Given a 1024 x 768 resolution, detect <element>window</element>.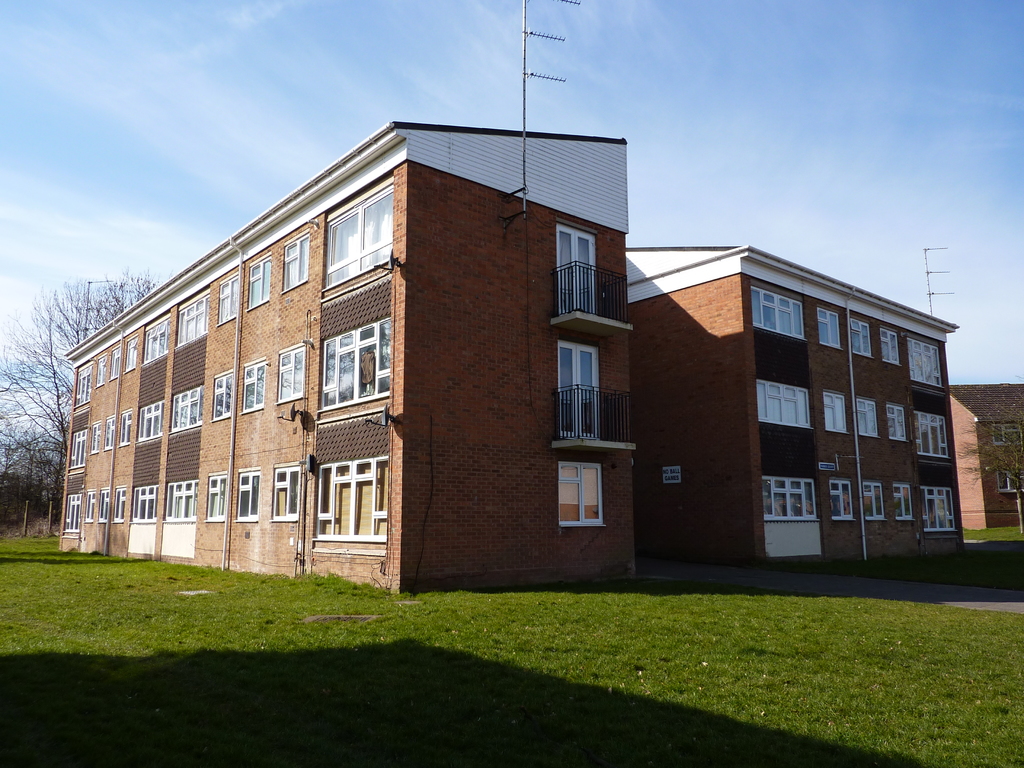
locate(172, 292, 207, 348).
